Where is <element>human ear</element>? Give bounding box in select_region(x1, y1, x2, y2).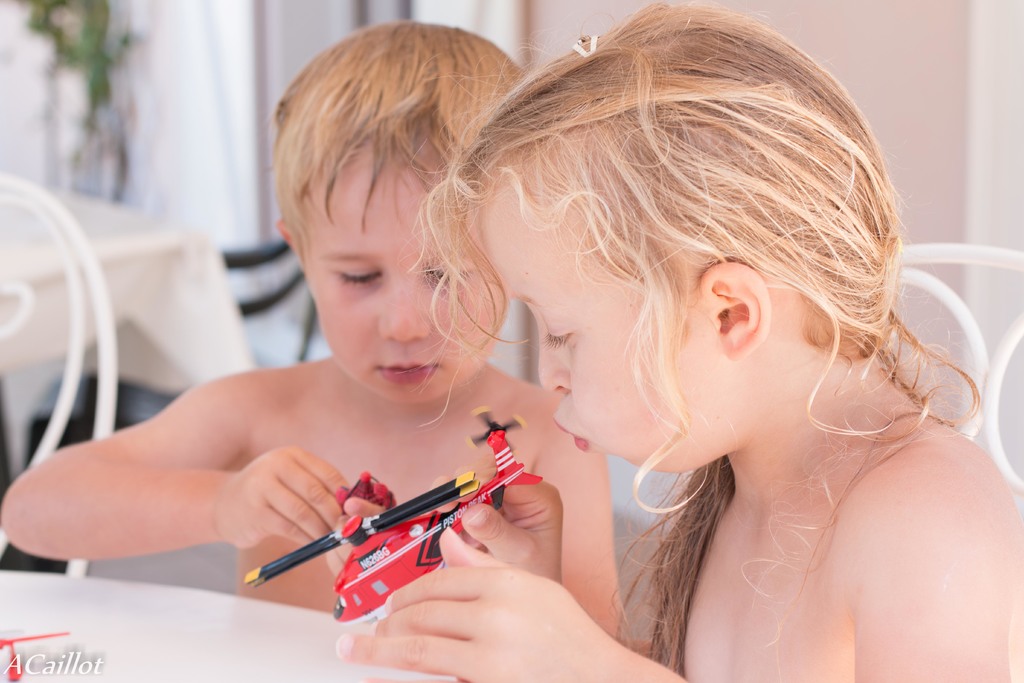
select_region(274, 219, 298, 248).
